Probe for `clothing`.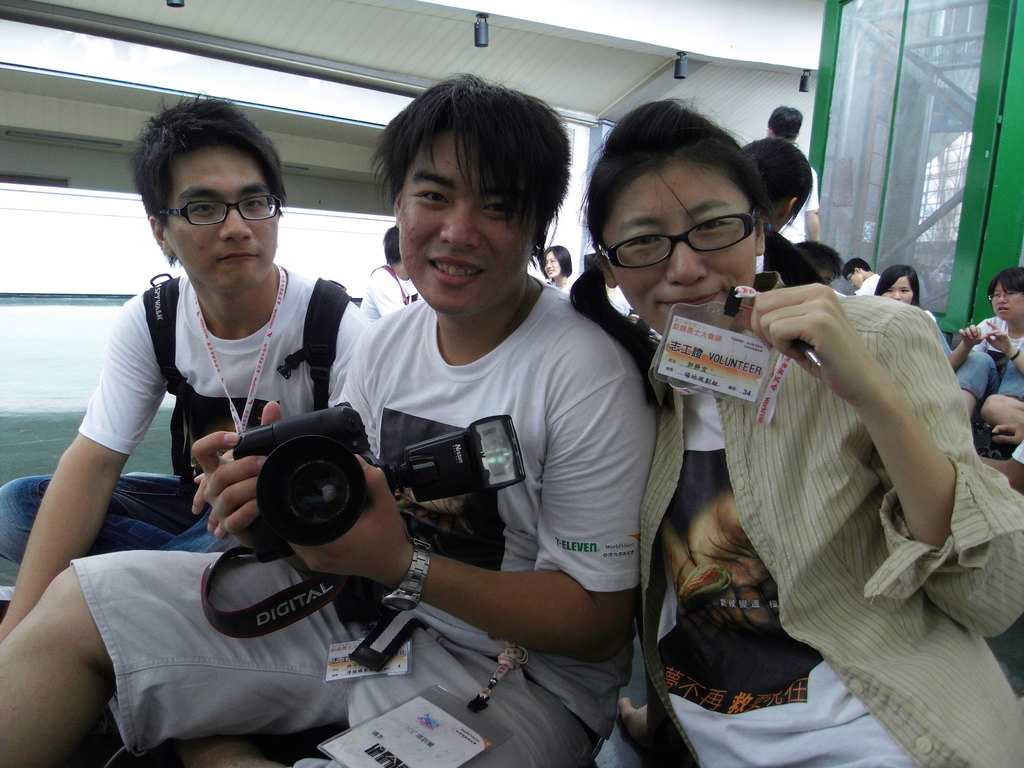
Probe result: region(953, 320, 1023, 403).
